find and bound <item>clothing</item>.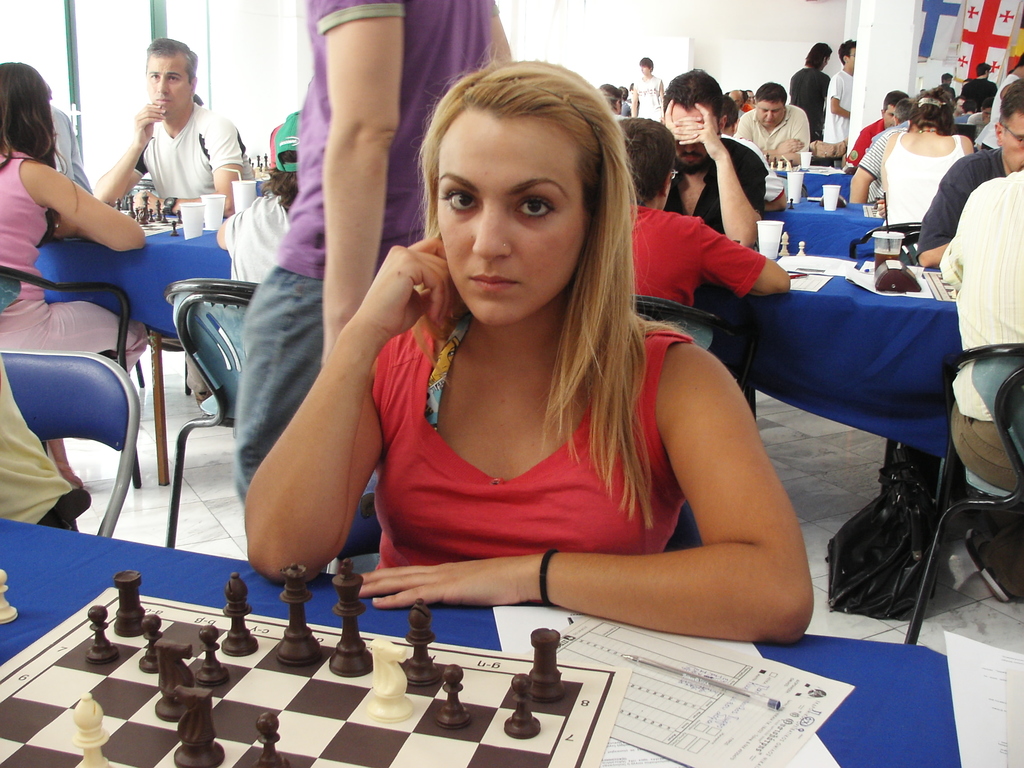
Bound: (left=848, top=113, right=886, bottom=164).
